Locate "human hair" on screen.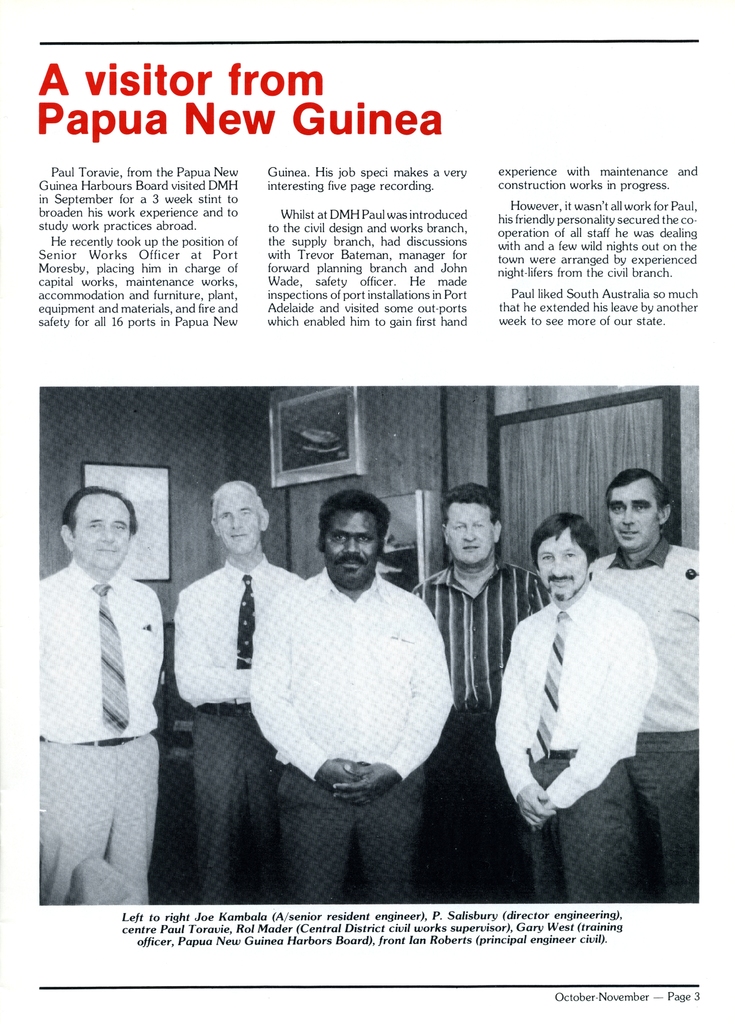
On screen at l=437, t=484, r=499, b=519.
